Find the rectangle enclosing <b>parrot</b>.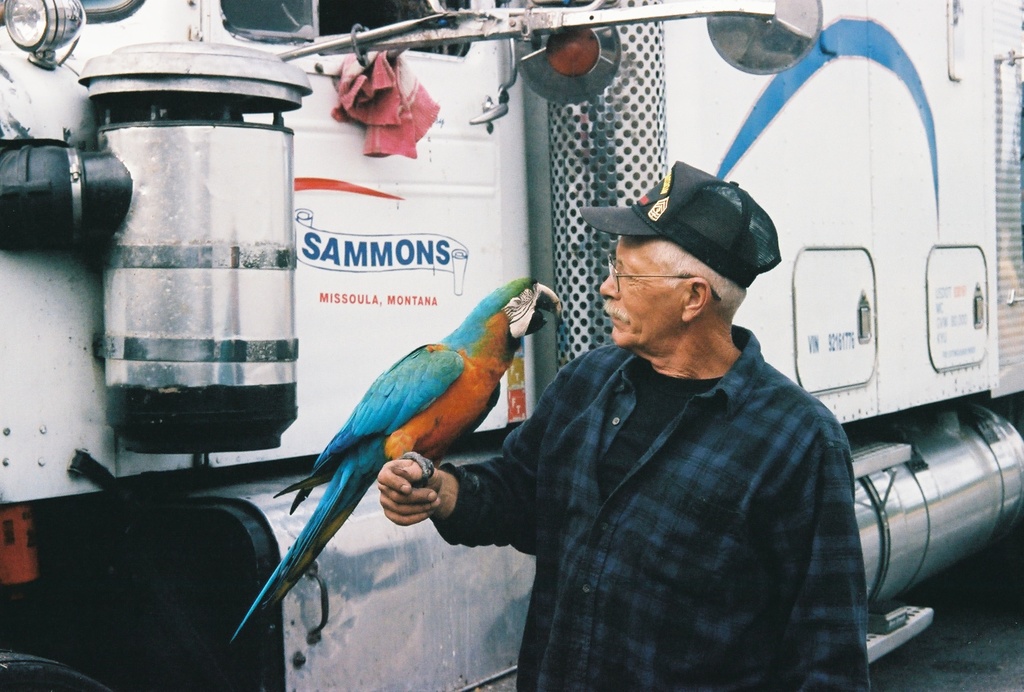
crop(230, 277, 561, 649).
